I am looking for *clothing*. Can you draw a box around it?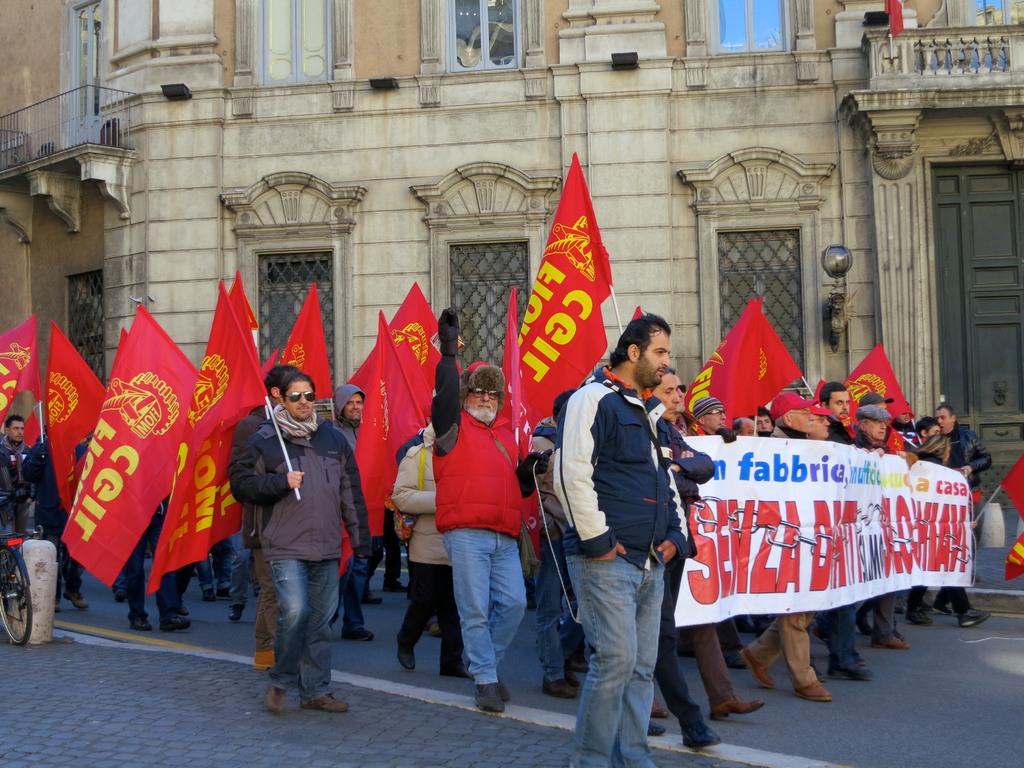
Sure, the bounding box is 132, 481, 168, 632.
